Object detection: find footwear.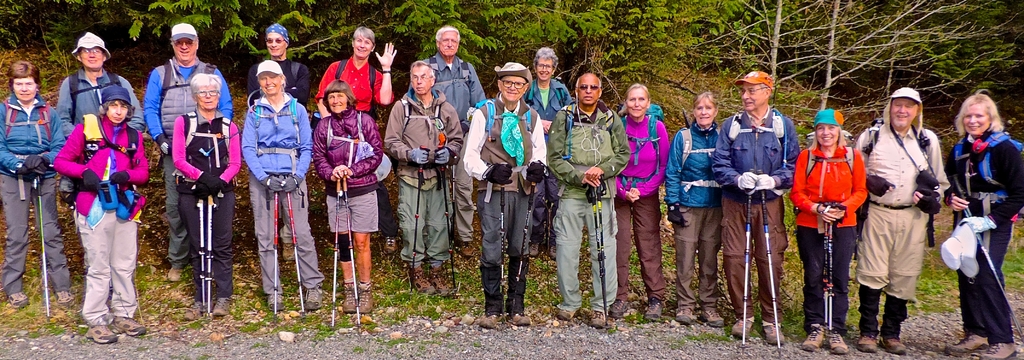
bbox(858, 334, 874, 353).
